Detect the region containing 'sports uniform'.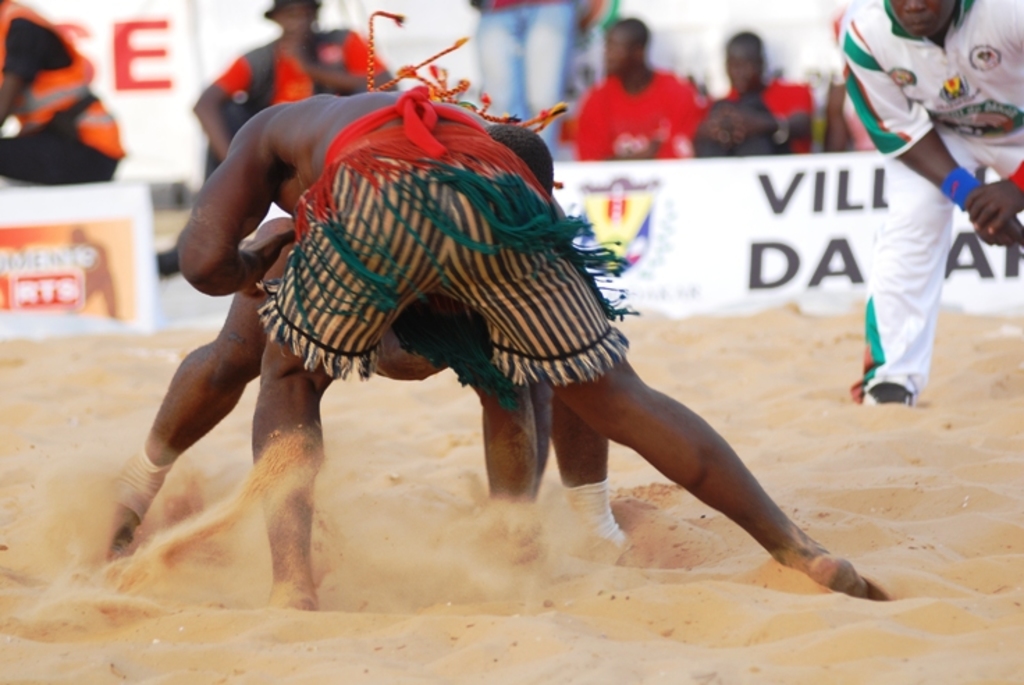
x1=0 y1=0 x2=127 y2=191.
